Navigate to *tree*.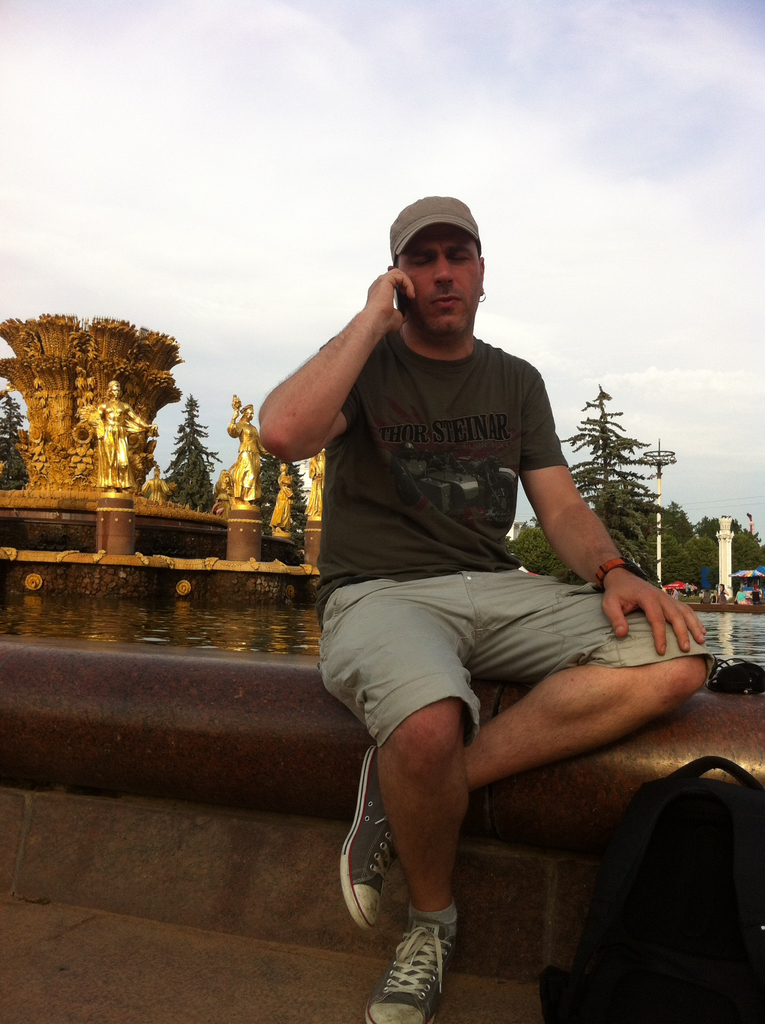
Navigation target: 161:398:217:520.
